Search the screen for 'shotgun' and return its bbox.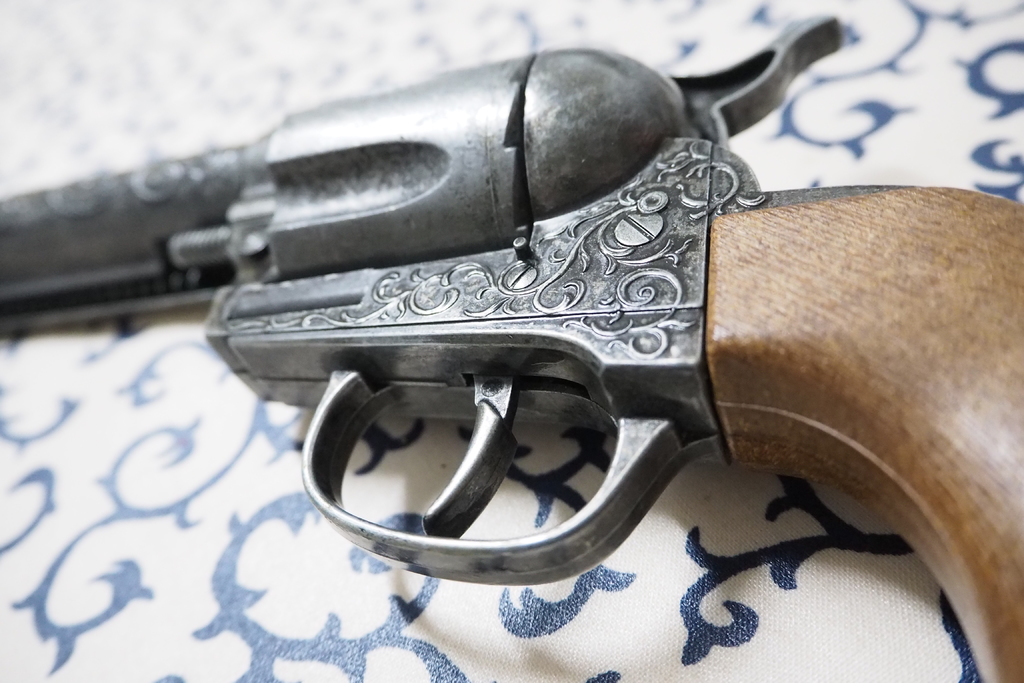
Found: {"left": 187, "top": 20, "right": 1004, "bottom": 652}.
